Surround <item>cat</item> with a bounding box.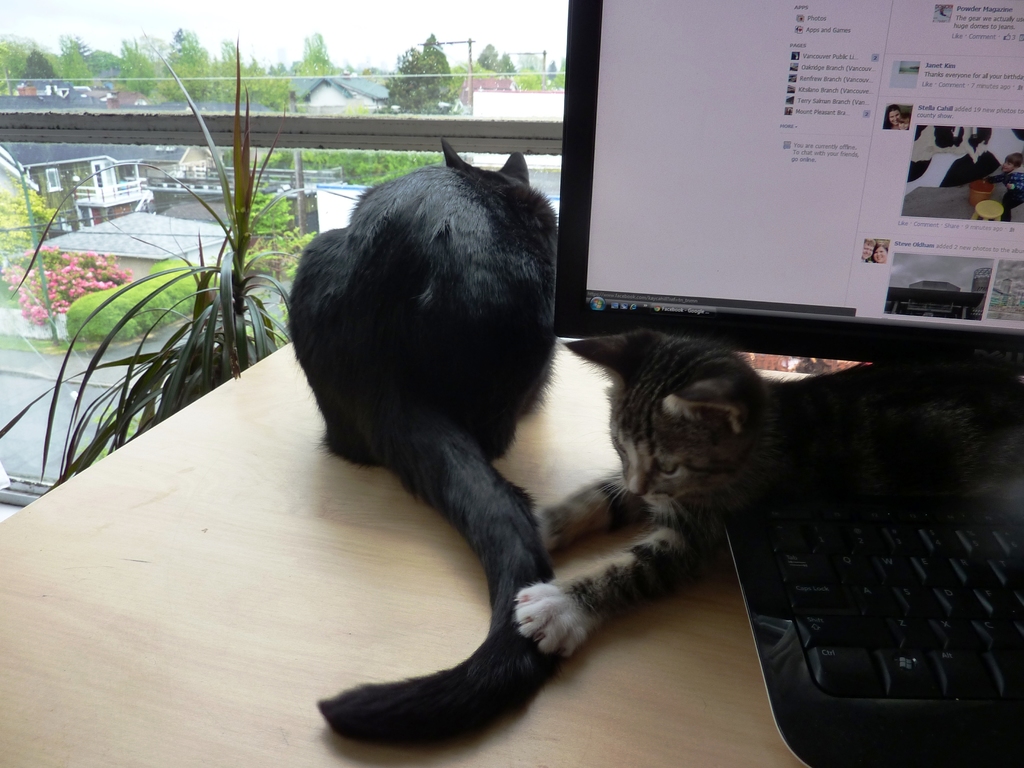
locate(514, 325, 1023, 660).
